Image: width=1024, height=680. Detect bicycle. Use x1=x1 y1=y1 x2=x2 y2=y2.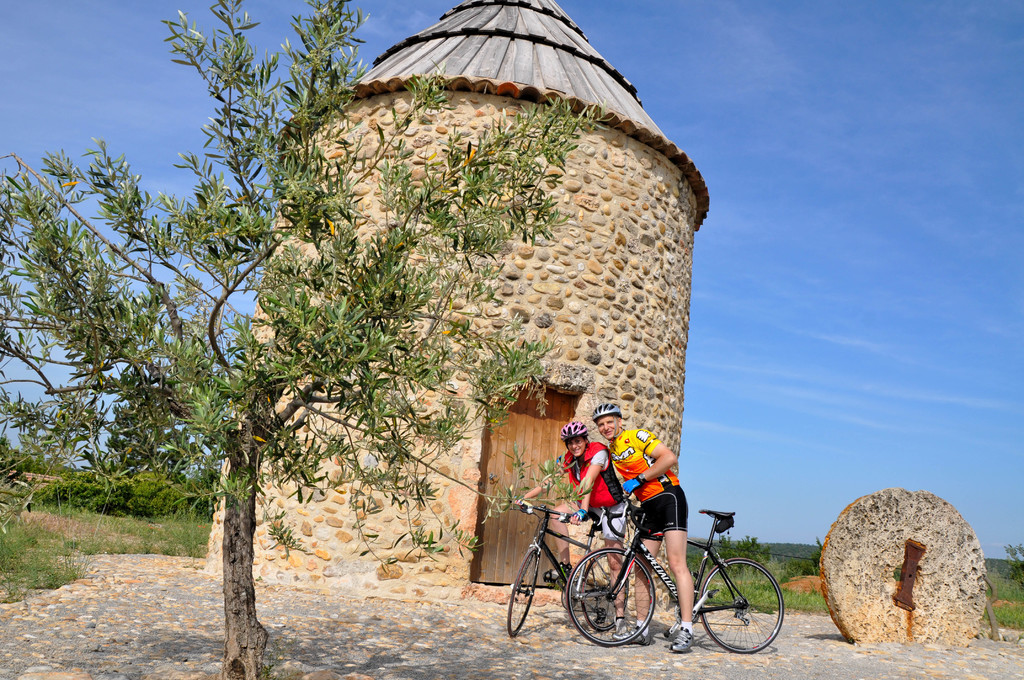
x1=505 y1=498 x2=630 y2=639.
